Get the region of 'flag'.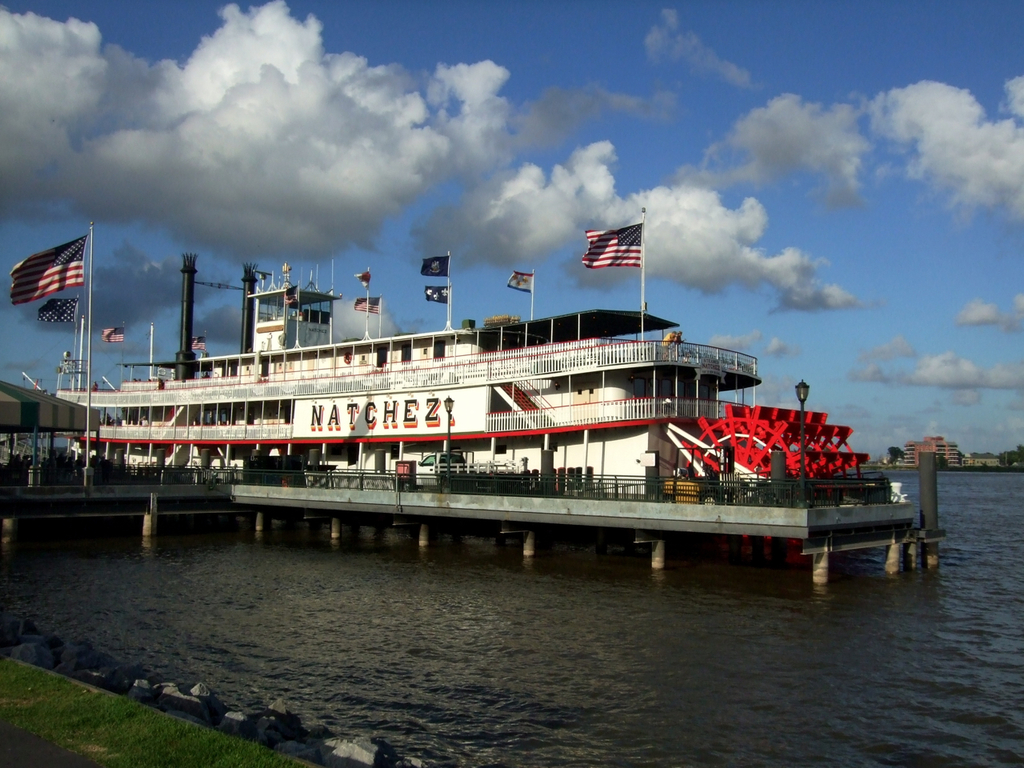
rect(34, 294, 78, 326).
